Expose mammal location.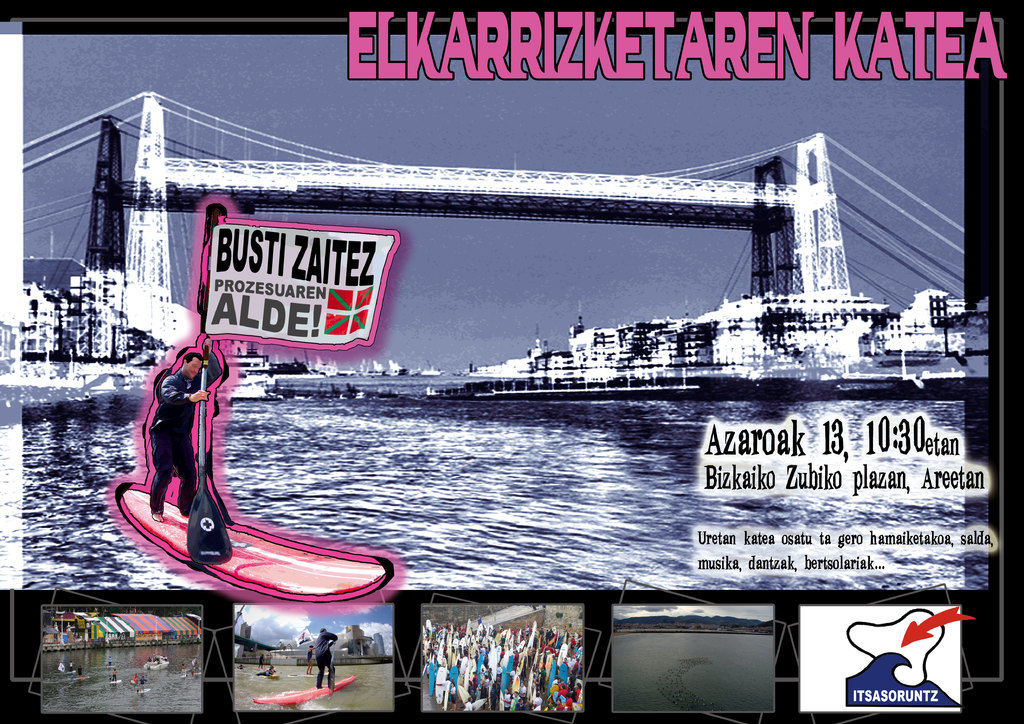
Exposed at x1=70 y1=661 x2=72 y2=670.
